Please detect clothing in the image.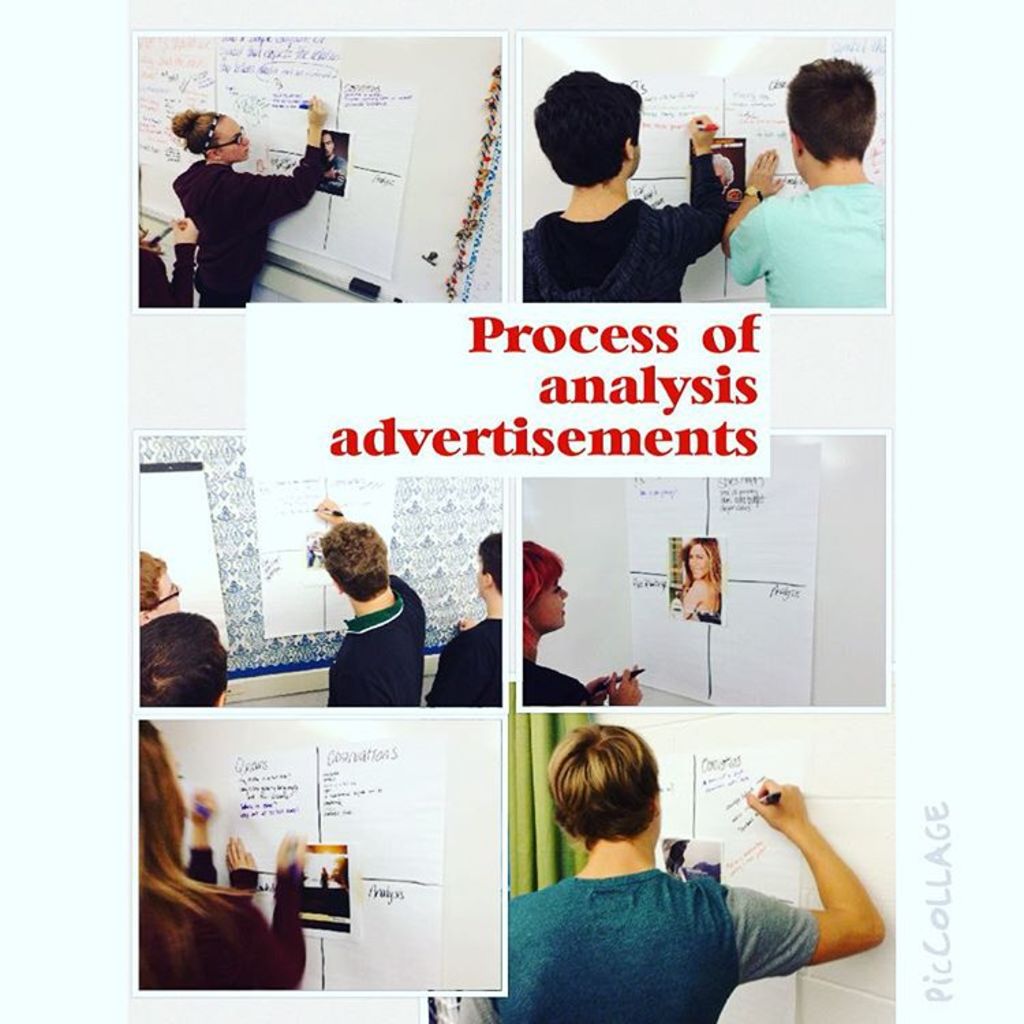
BBox(137, 233, 201, 303).
